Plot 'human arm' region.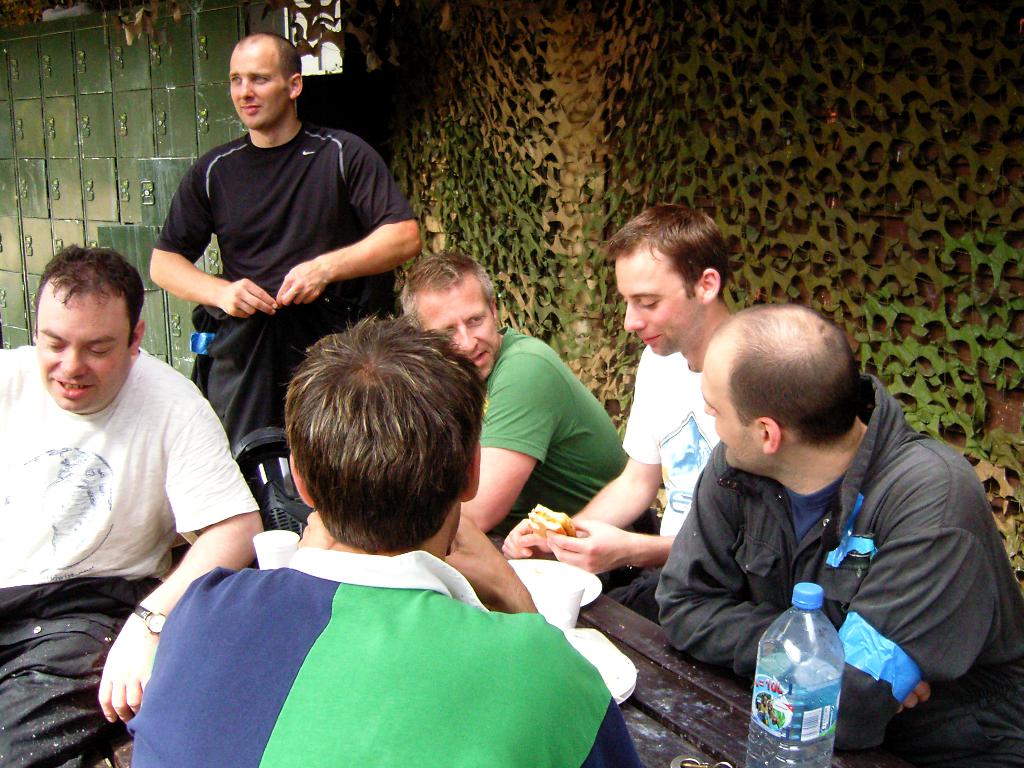
Plotted at region(552, 520, 677, 579).
